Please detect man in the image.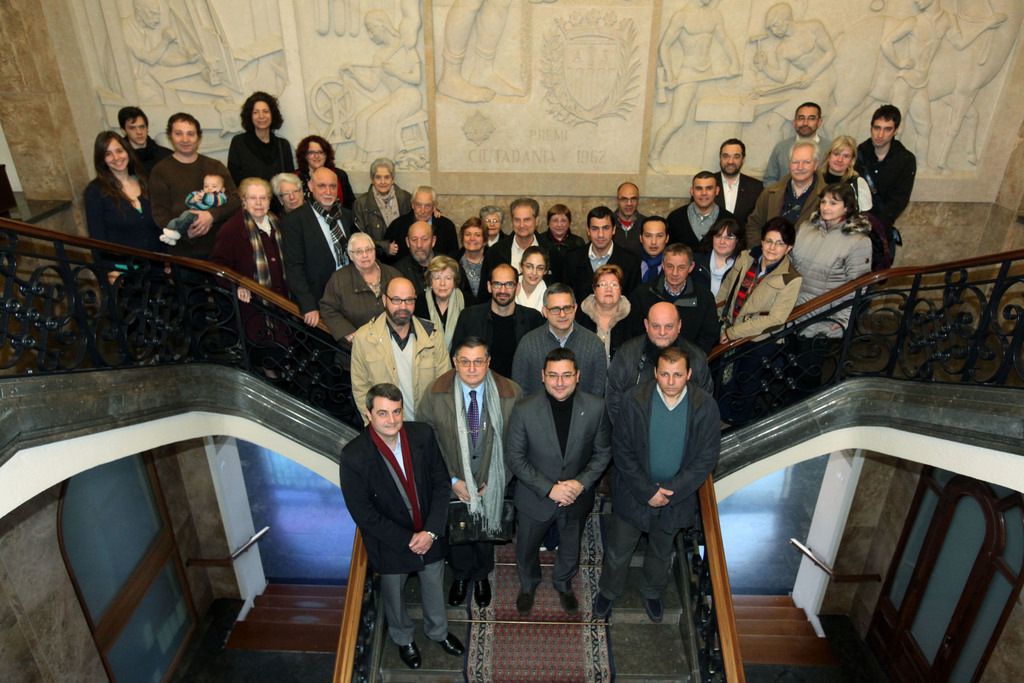
<bbox>643, 248, 719, 346</bbox>.
